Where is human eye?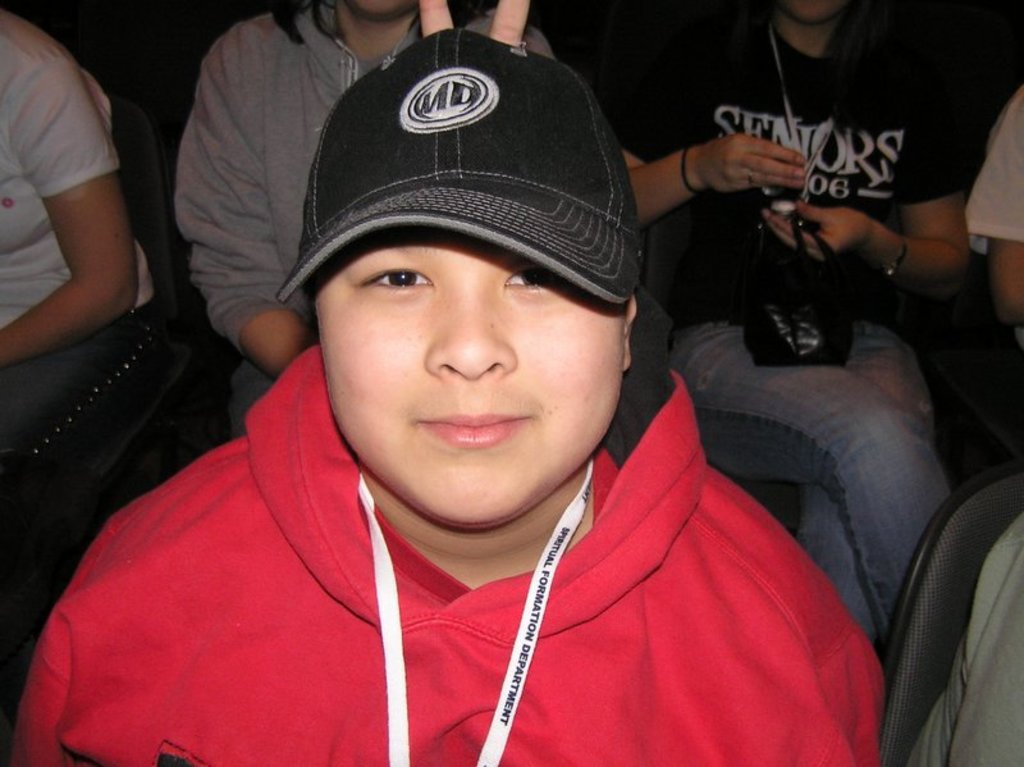
bbox(495, 255, 563, 293).
